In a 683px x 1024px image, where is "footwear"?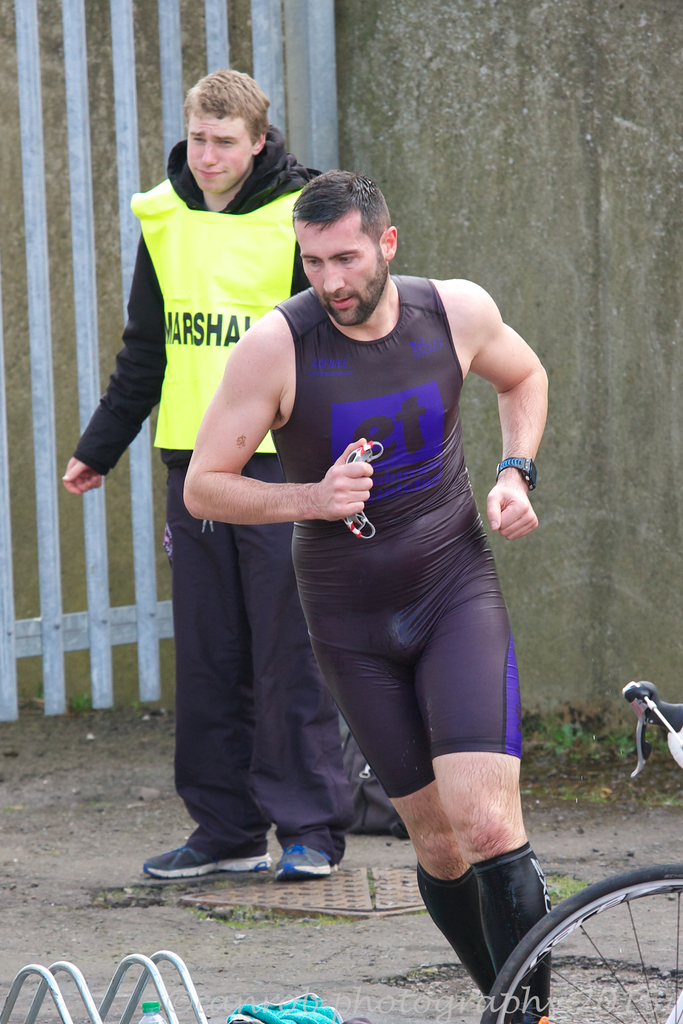
rect(138, 834, 268, 892).
